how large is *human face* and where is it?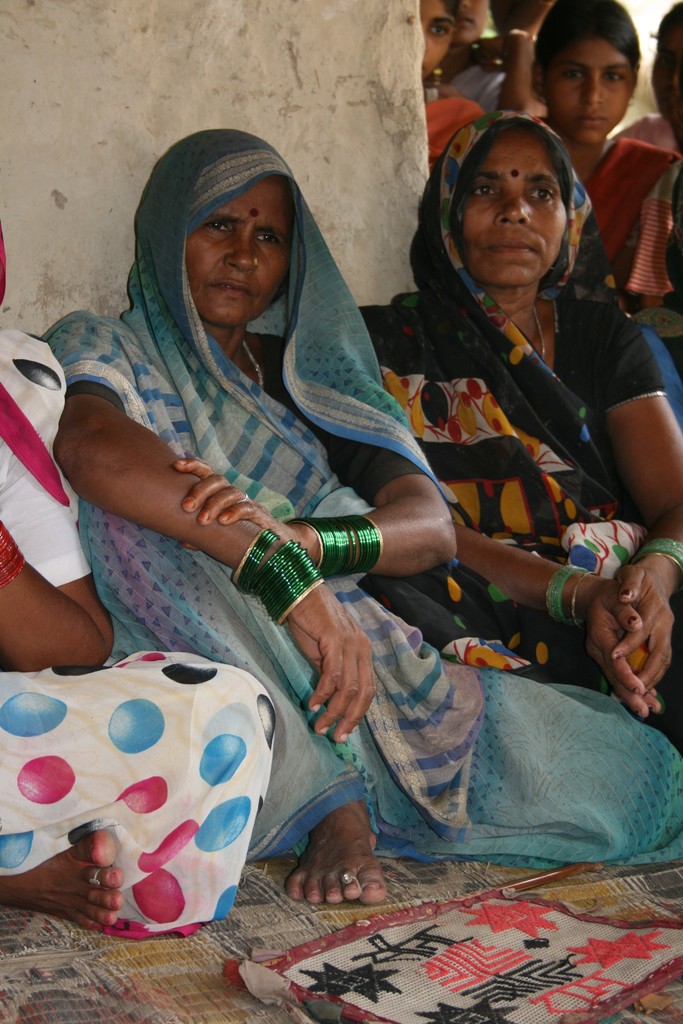
Bounding box: x1=652, y1=8, x2=682, y2=127.
